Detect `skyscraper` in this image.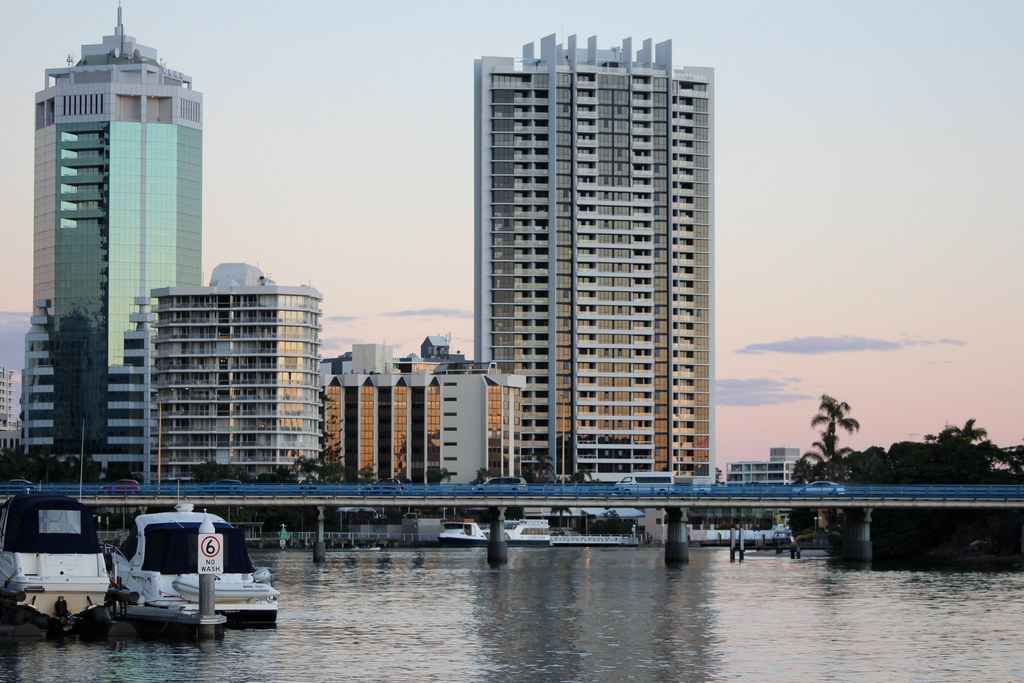
Detection: bbox=(444, 32, 752, 499).
